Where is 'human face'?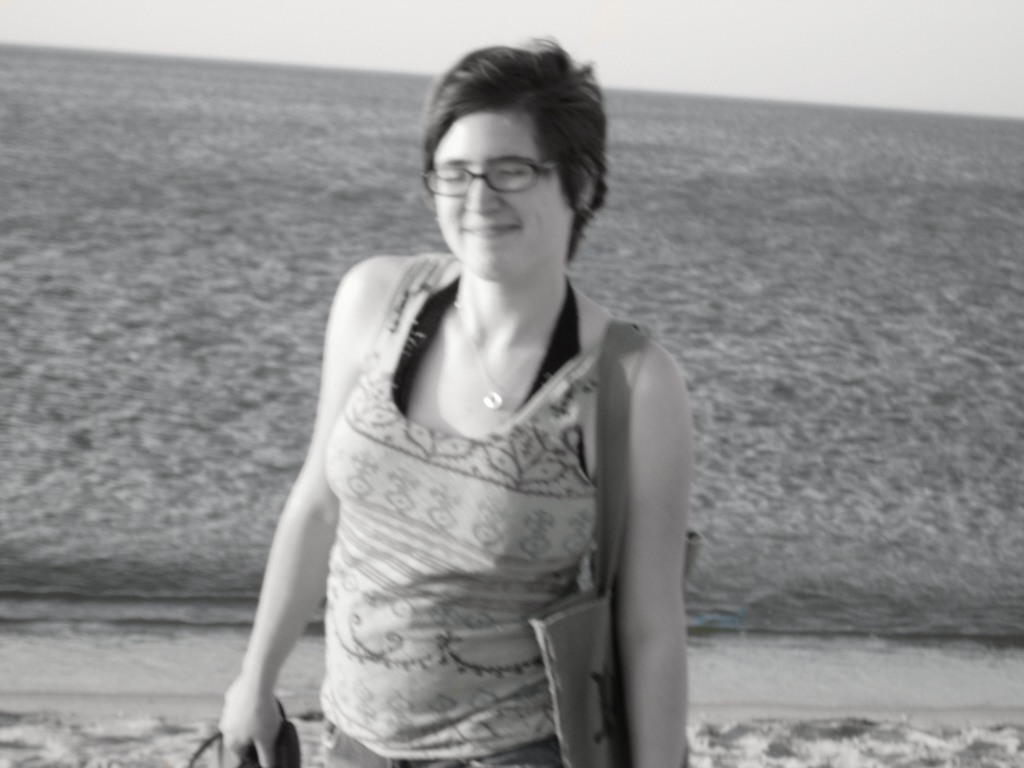
(431,110,576,282).
